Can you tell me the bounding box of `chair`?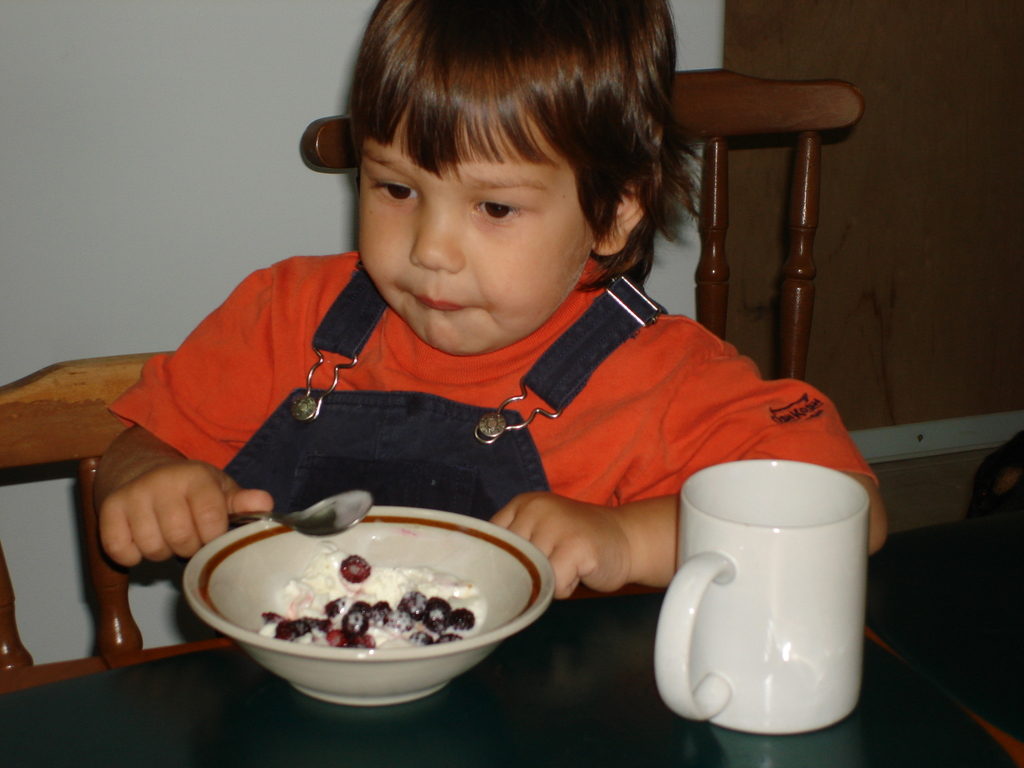
l=0, t=353, r=234, b=694.
